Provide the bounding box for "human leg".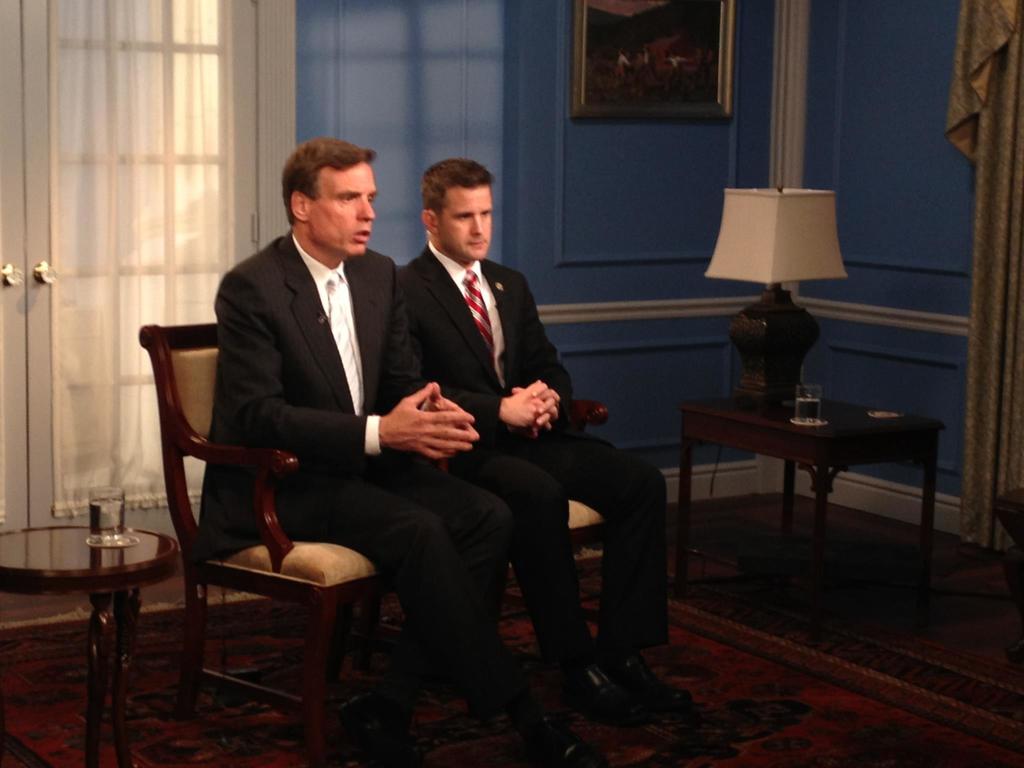
271, 465, 490, 695.
